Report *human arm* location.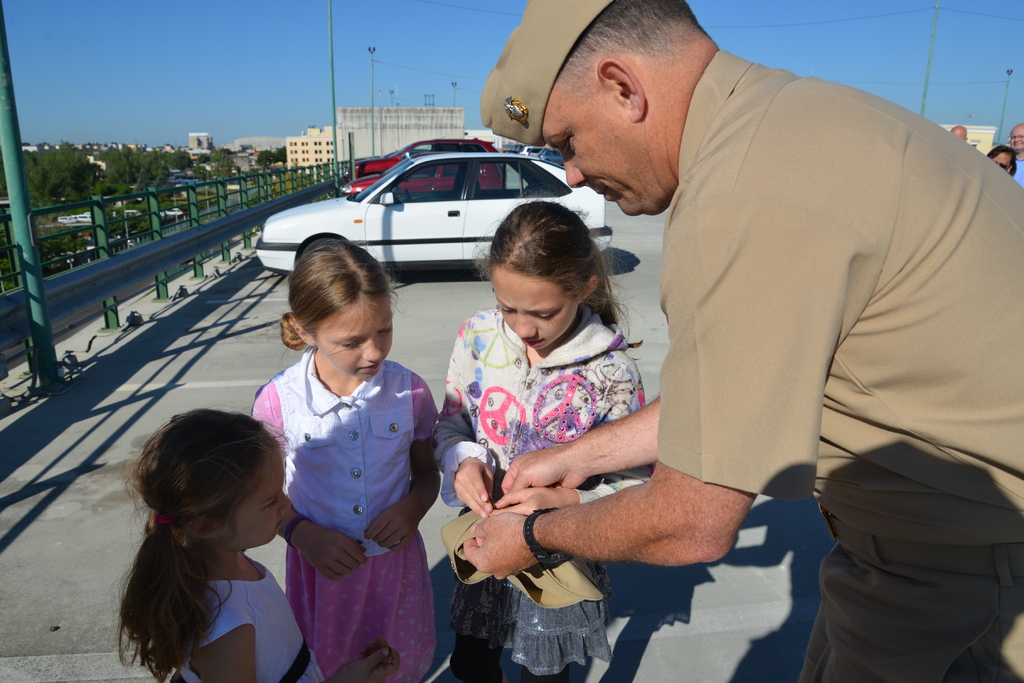
Report: 508/261/804/620.
